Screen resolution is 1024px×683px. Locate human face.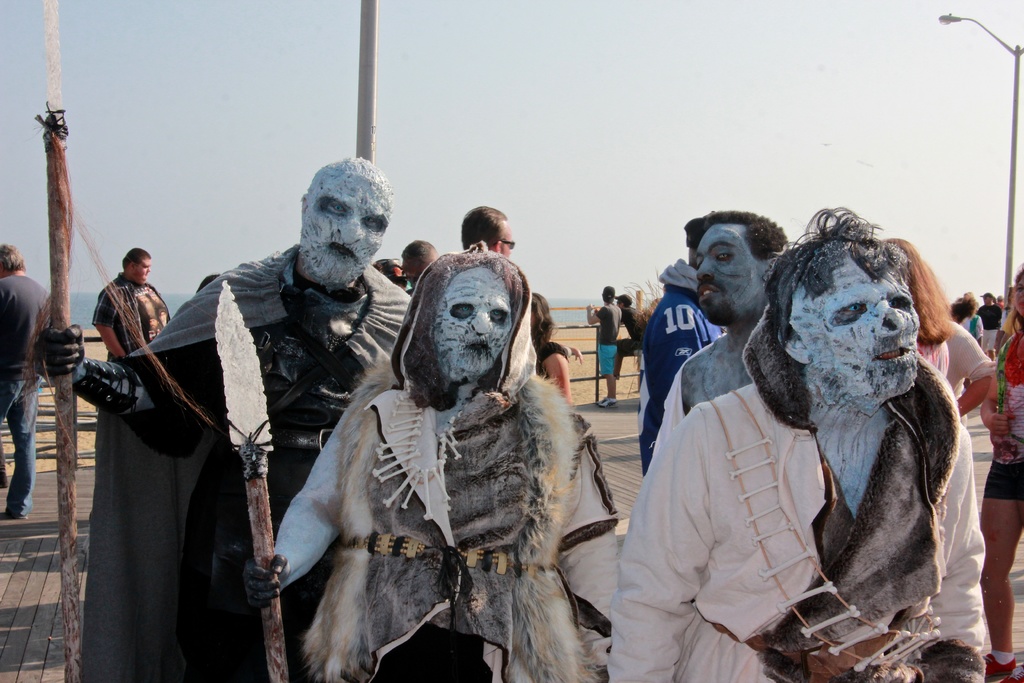
rect(698, 227, 762, 320).
